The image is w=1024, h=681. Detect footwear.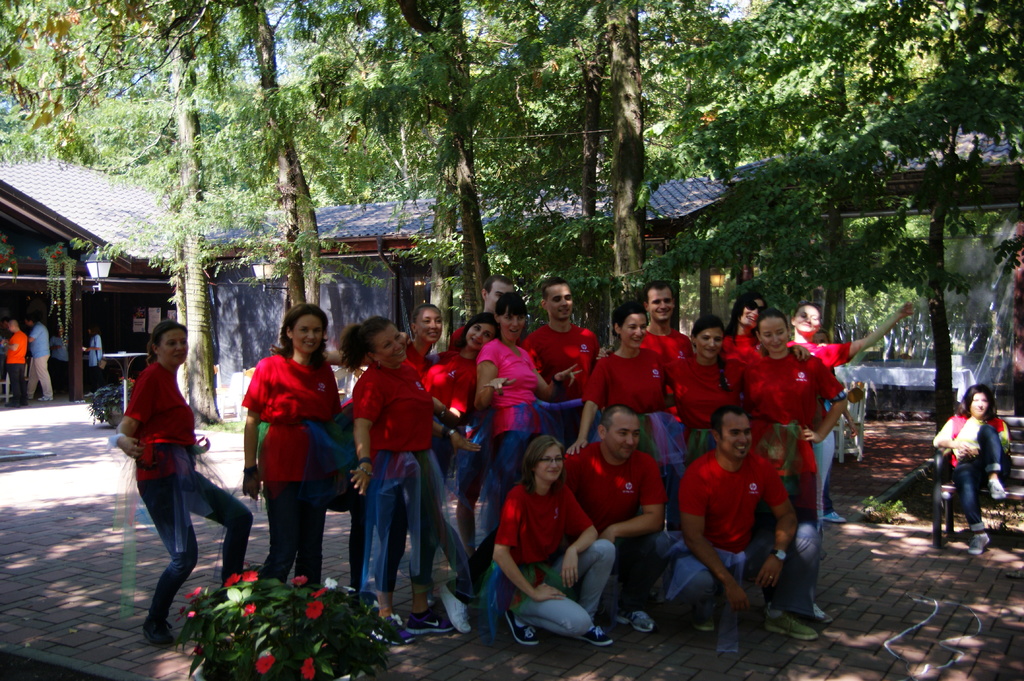
Detection: bbox=[694, 604, 716, 633].
